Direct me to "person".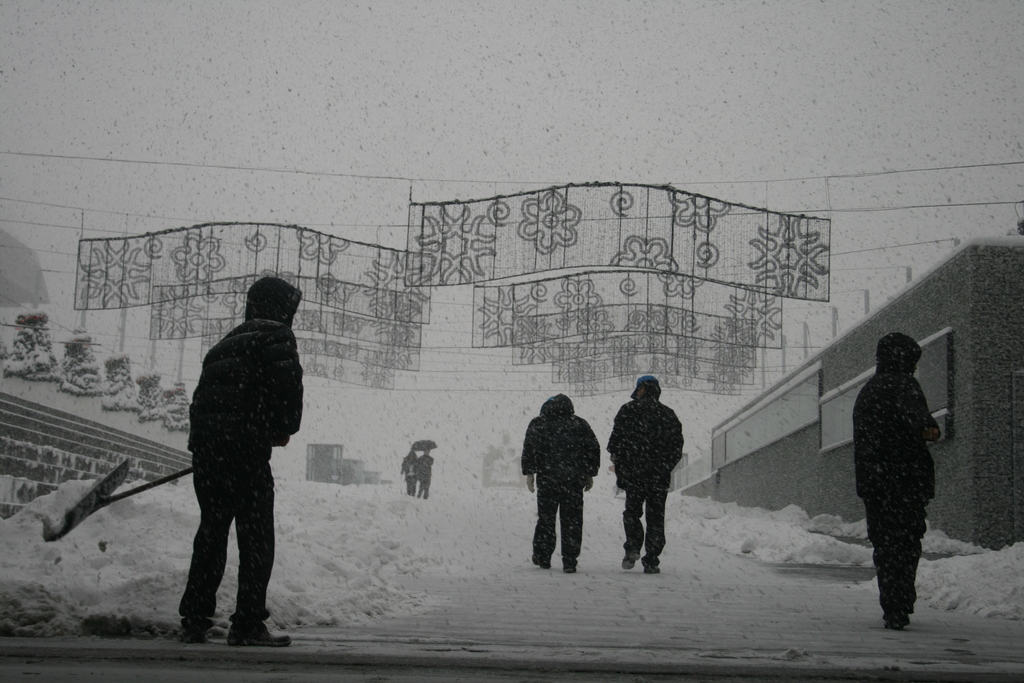
Direction: x1=846 y1=330 x2=939 y2=624.
